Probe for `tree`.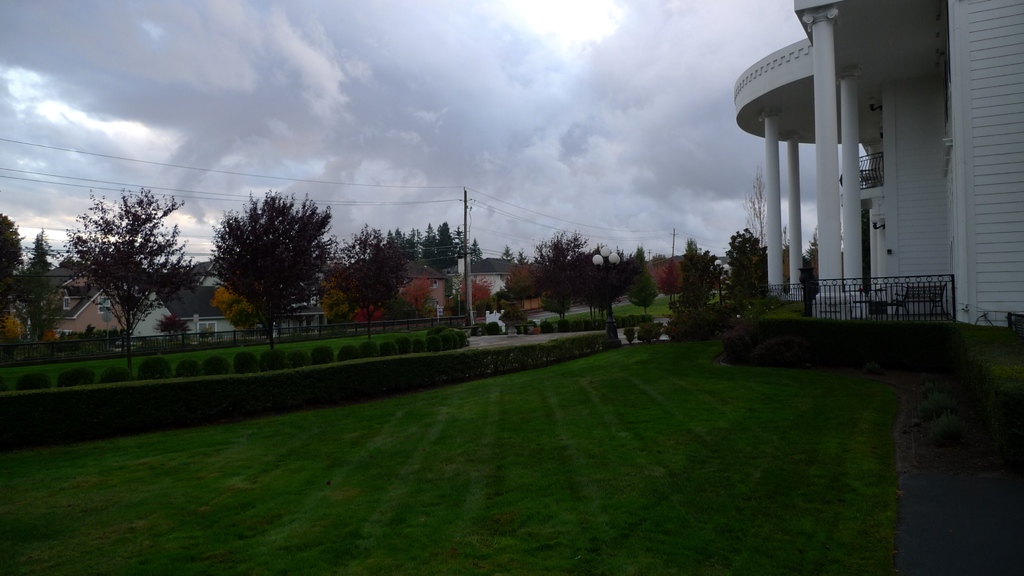
Probe result: [207,193,332,344].
